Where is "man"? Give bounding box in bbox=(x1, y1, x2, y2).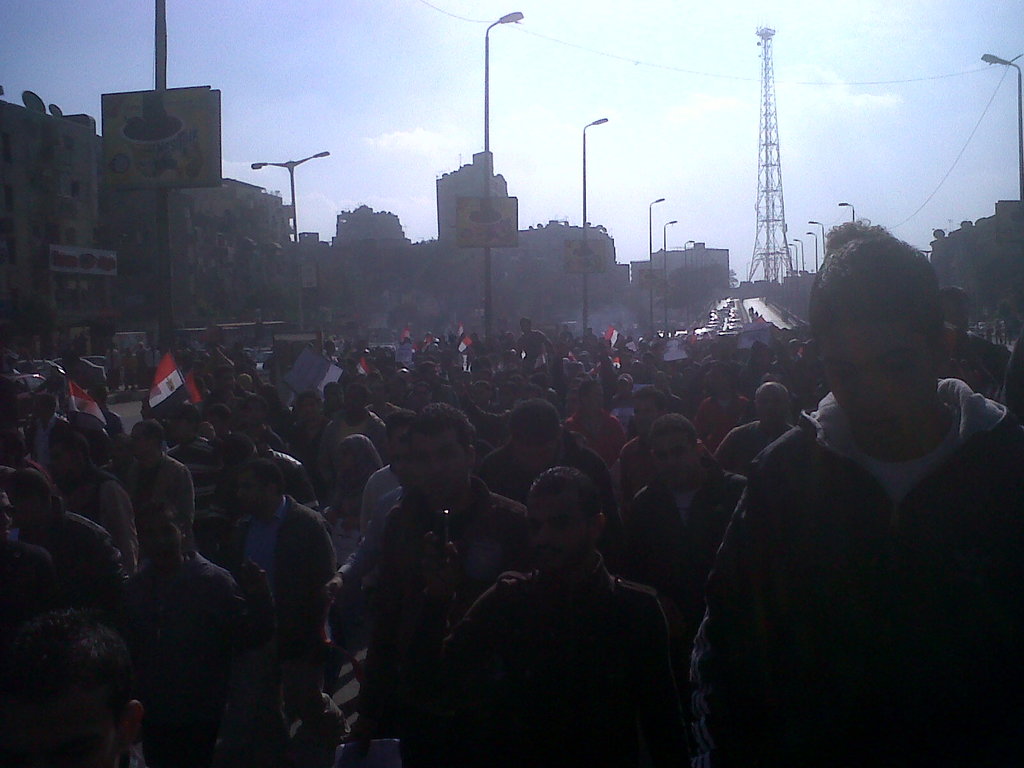
bbox=(696, 220, 1023, 748).
